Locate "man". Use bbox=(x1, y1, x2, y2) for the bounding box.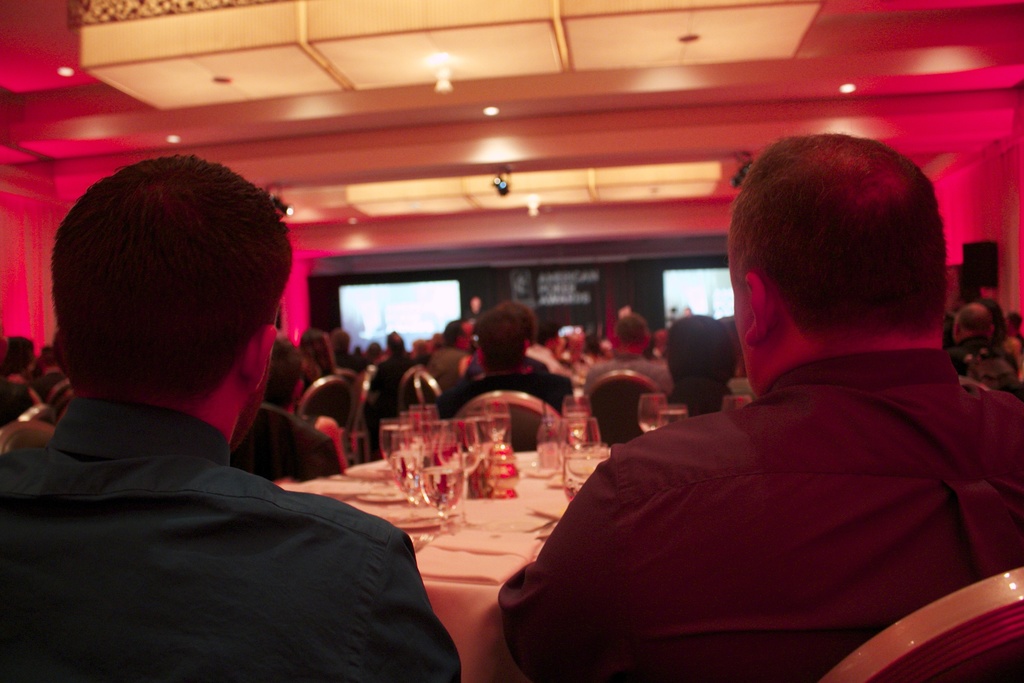
bbox=(940, 304, 1015, 395).
